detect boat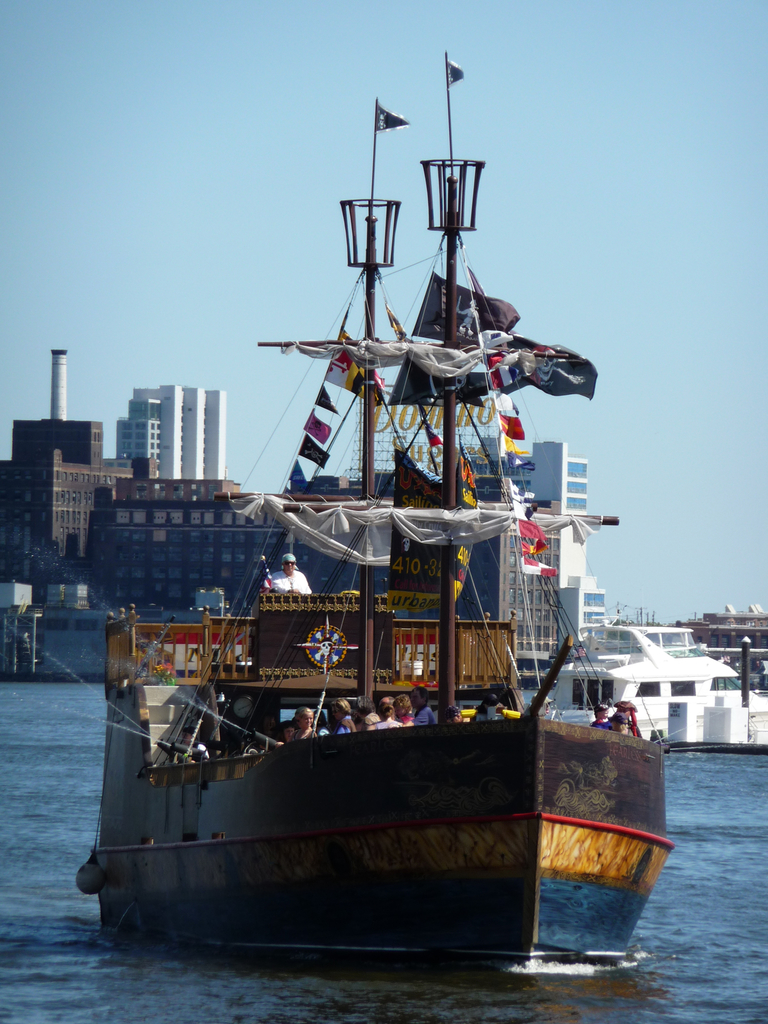
bbox=(548, 621, 744, 742)
